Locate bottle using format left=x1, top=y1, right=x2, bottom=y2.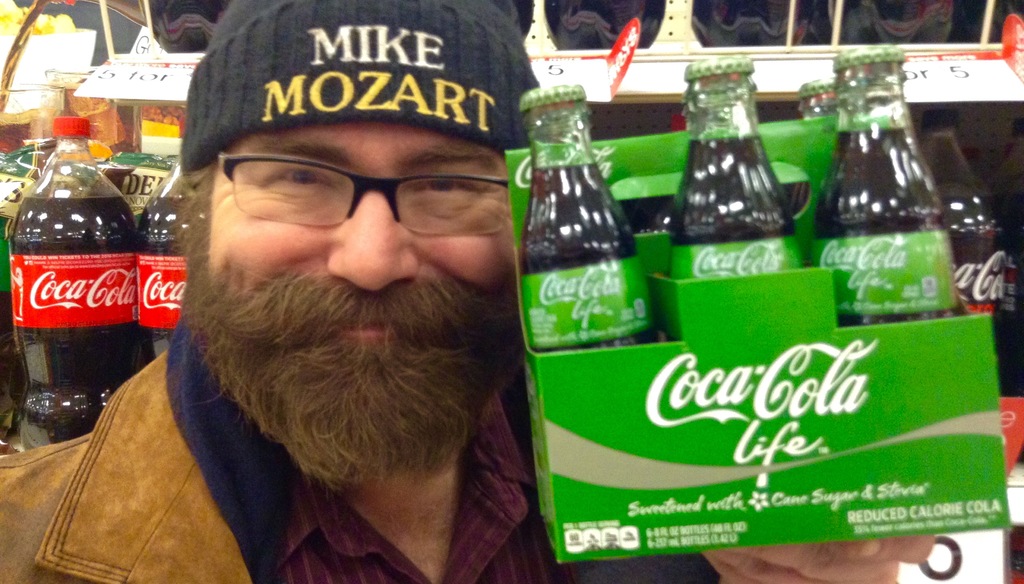
left=516, top=83, right=679, bottom=353.
